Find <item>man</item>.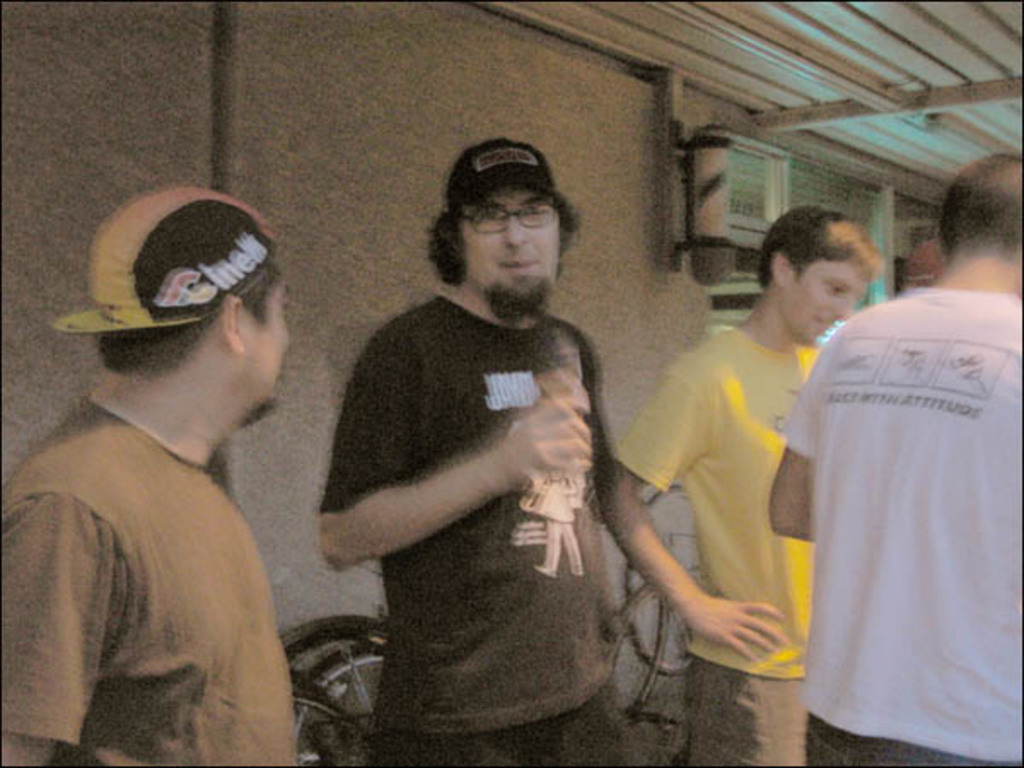
768,148,1022,766.
